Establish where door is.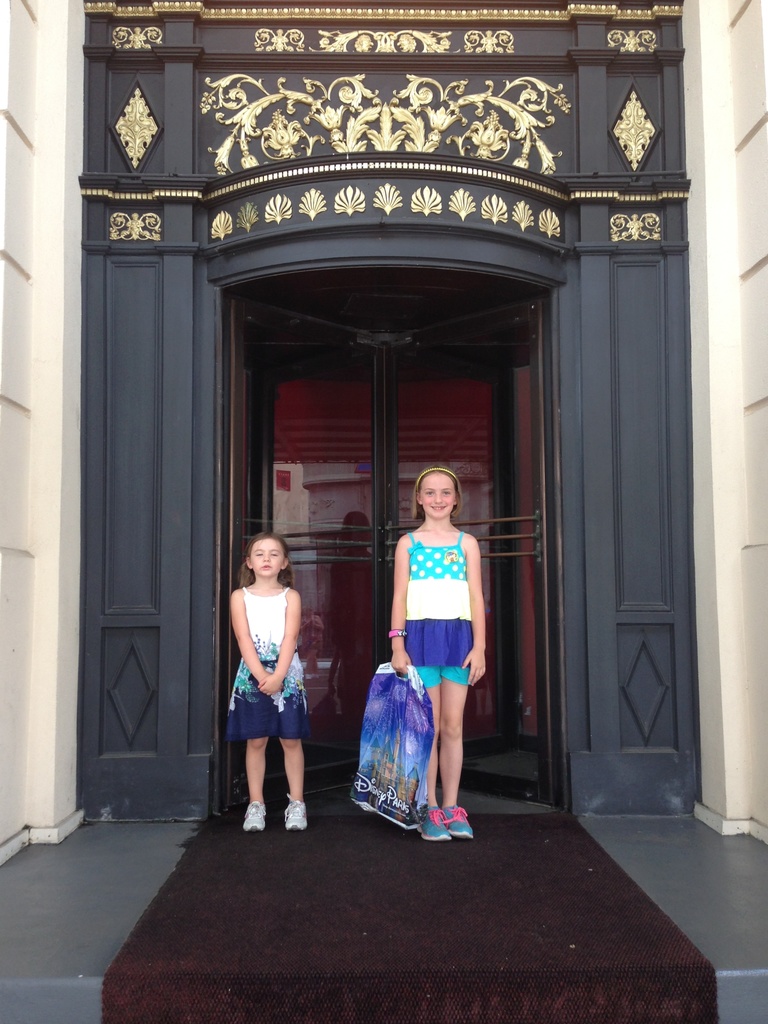
Established at [x1=249, y1=330, x2=533, y2=766].
